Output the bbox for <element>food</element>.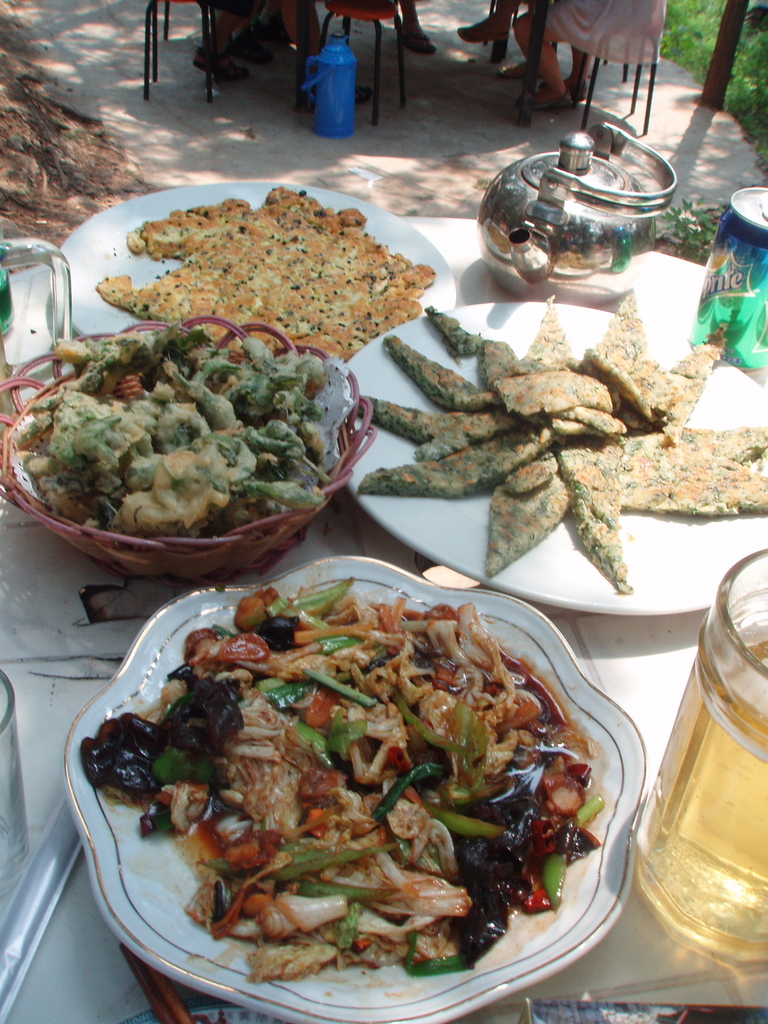
x1=99, y1=569, x2=628, y2=1009.
